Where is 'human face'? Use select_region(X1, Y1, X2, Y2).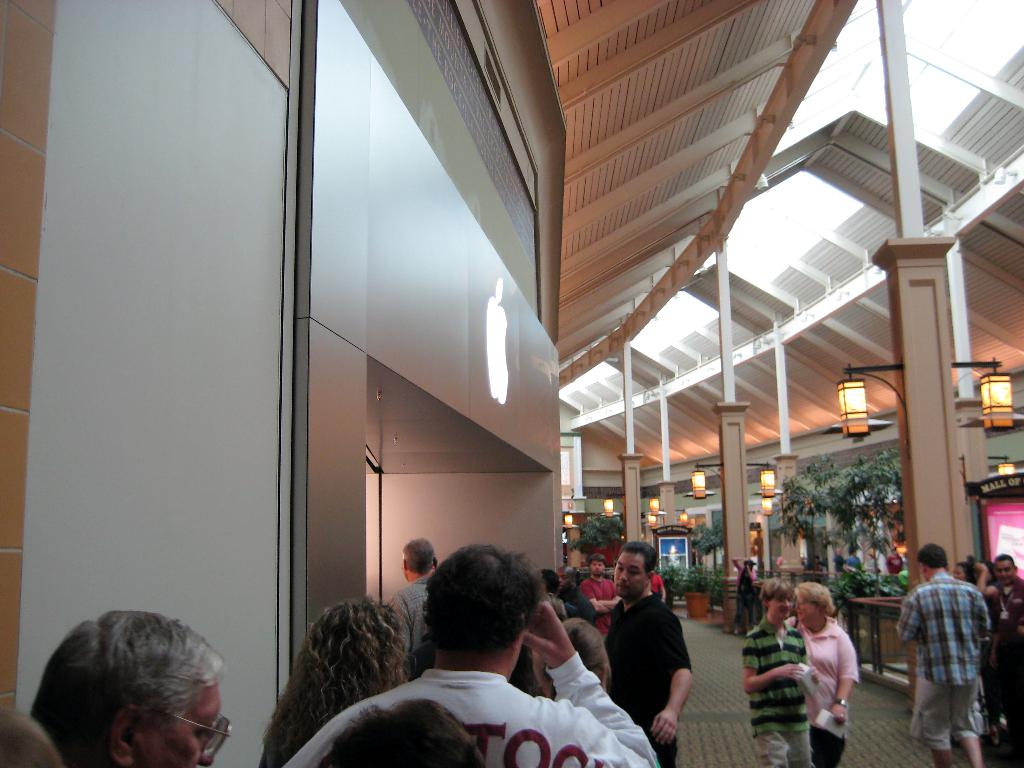
select_region(131, 683, 214, 767).
